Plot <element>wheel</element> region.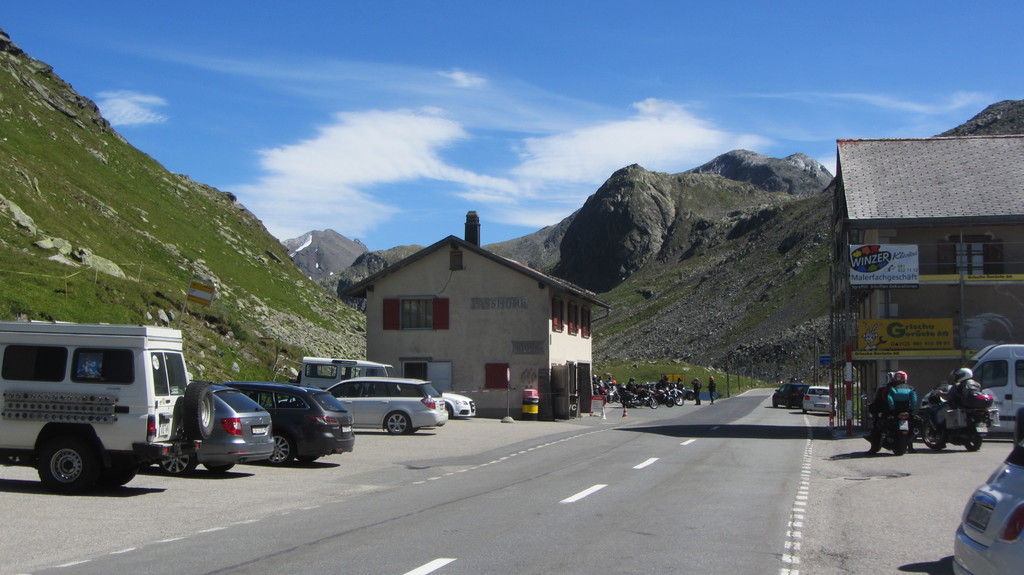
Plotted at [161,451,194,477].
